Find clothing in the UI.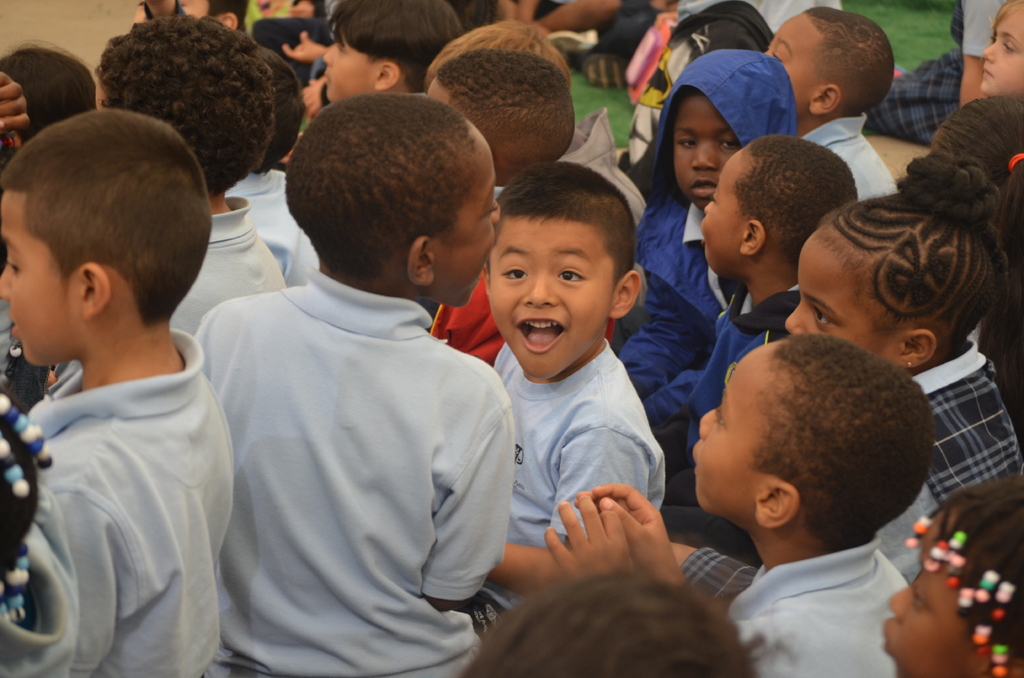
UI element at select_region(433, 181, 509, 370).
